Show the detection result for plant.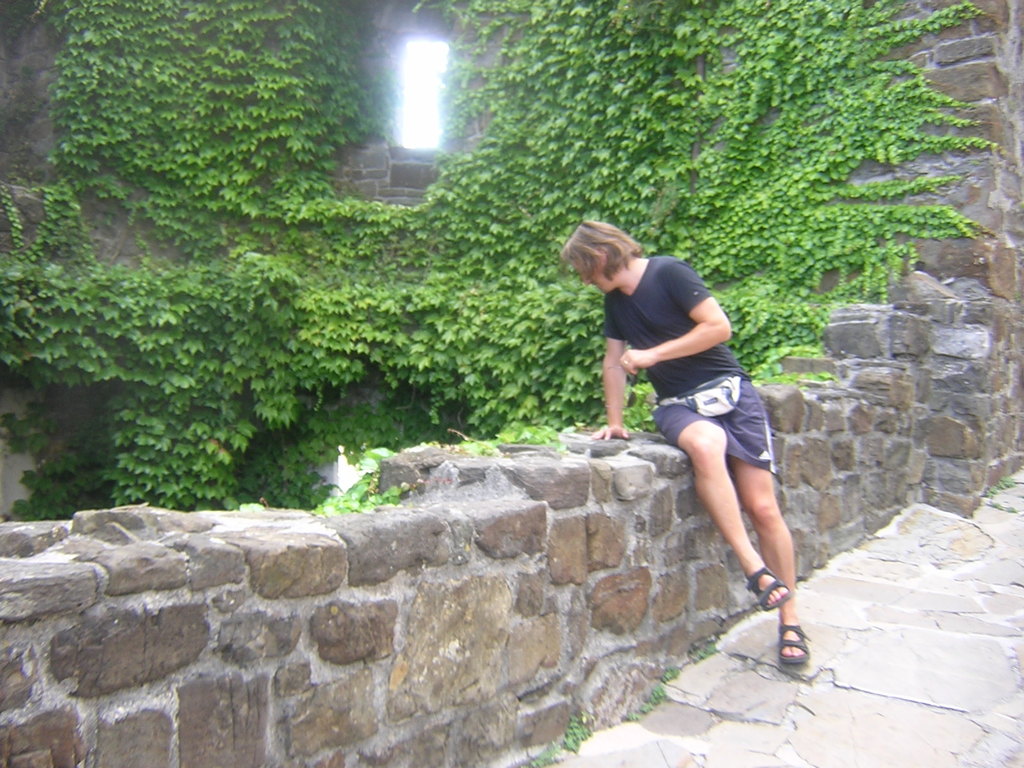
BBox(530, 739, 559, 764).
